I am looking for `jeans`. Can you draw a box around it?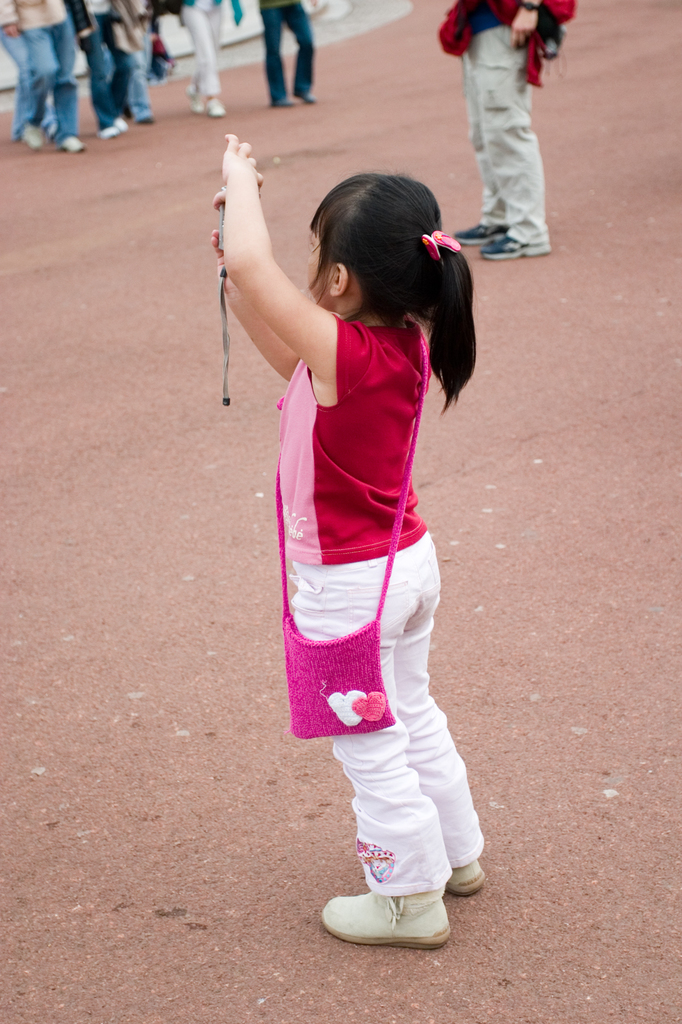
Sure, the bounding box is detection(257, 1, 318, 109).
